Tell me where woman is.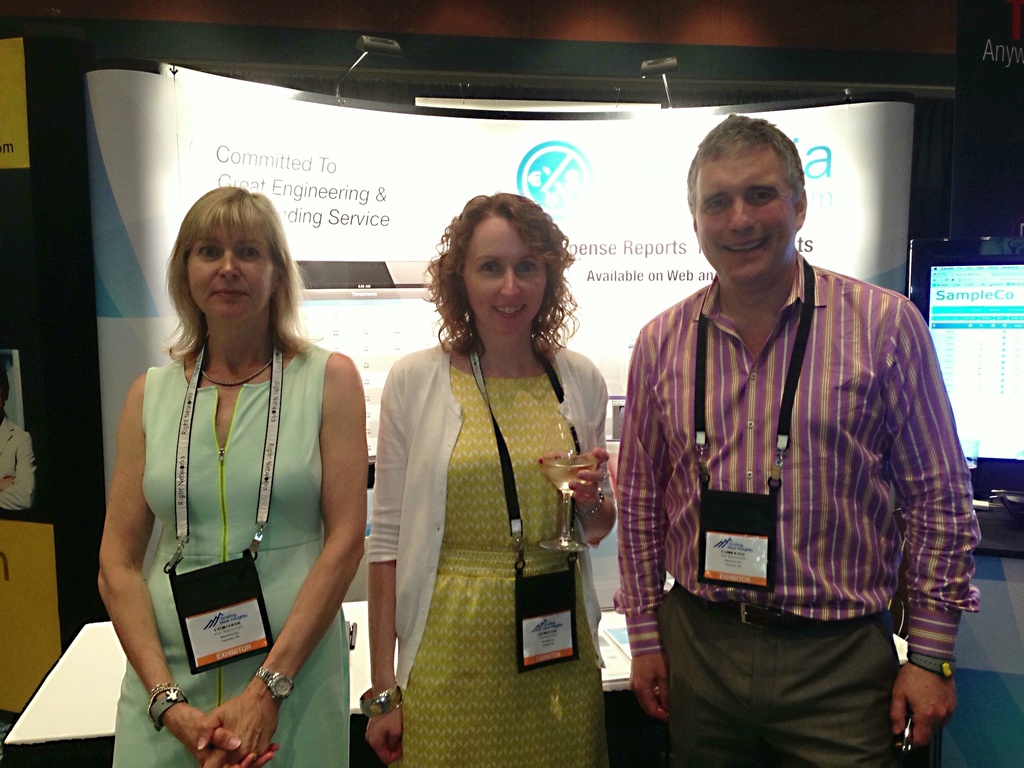
woman is at <box>356,190,614,749</box>.
